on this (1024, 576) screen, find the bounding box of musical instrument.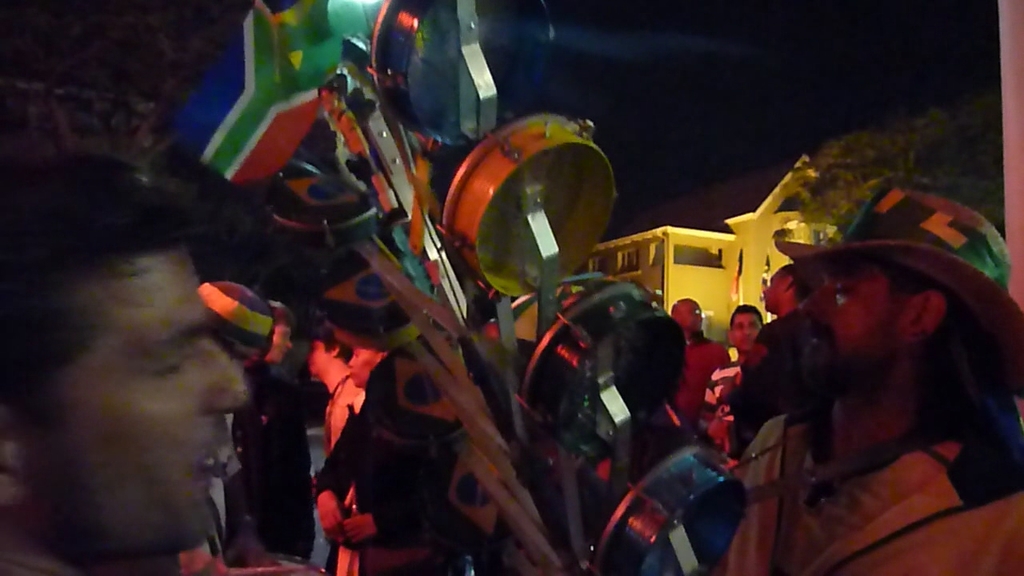
Bounding box: bbox(367, 0, 505, 144).
